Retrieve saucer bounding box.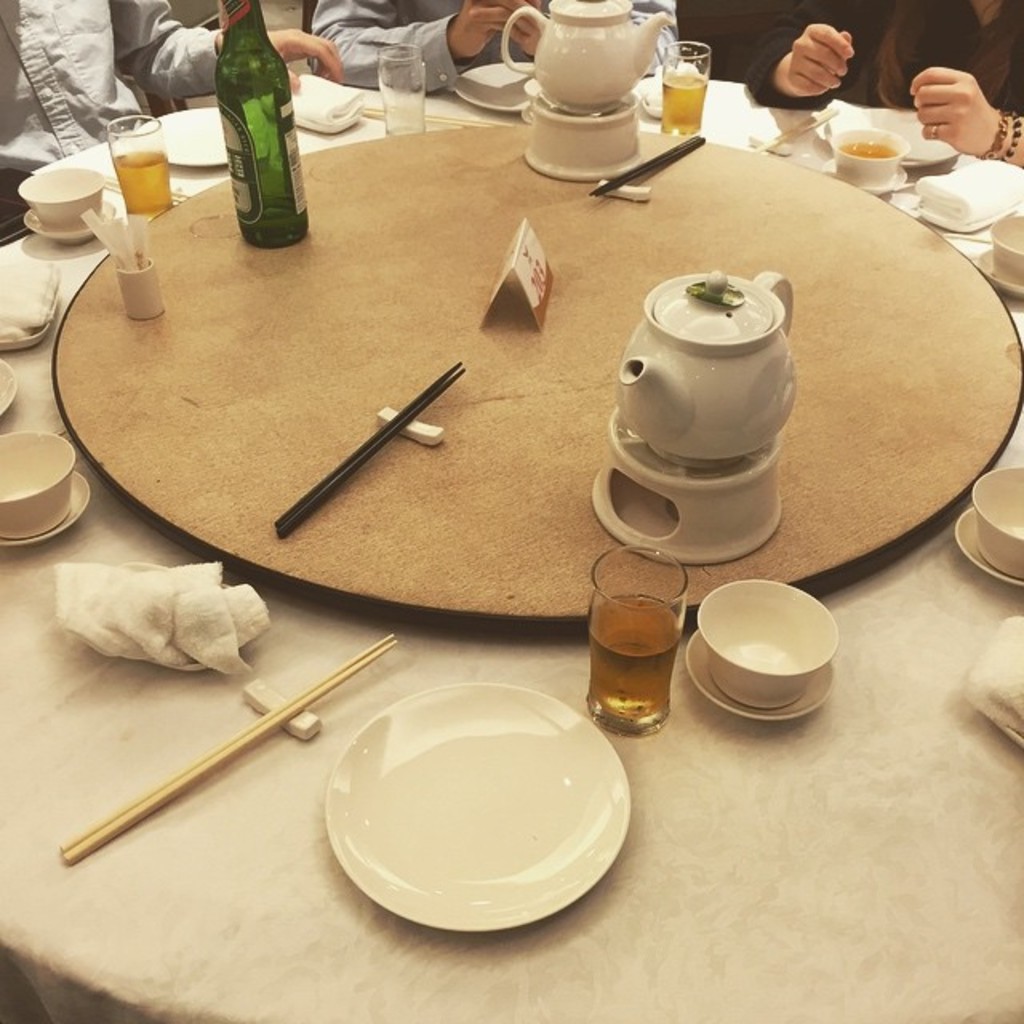
Bounding box: {"x1": 821, "y1": 154, "x2": 909, "y2": 192}.
